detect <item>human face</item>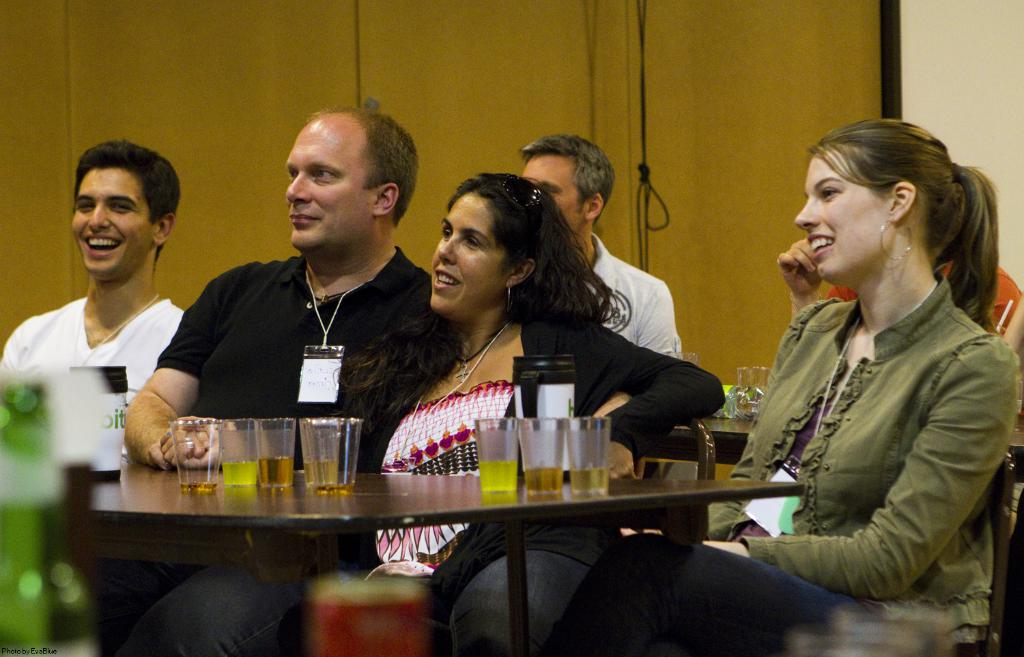
(287, 129, 374, 251)
